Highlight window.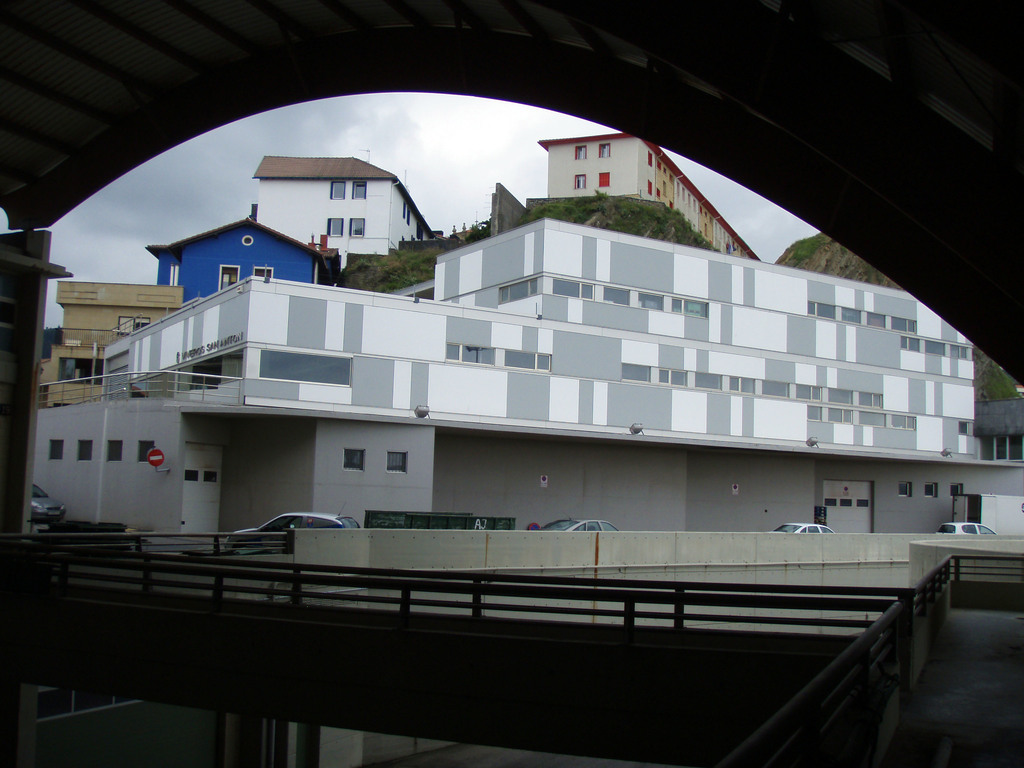
Highlighted region: pyautogui.locateOnScreen(138, 445, 152, 458).
